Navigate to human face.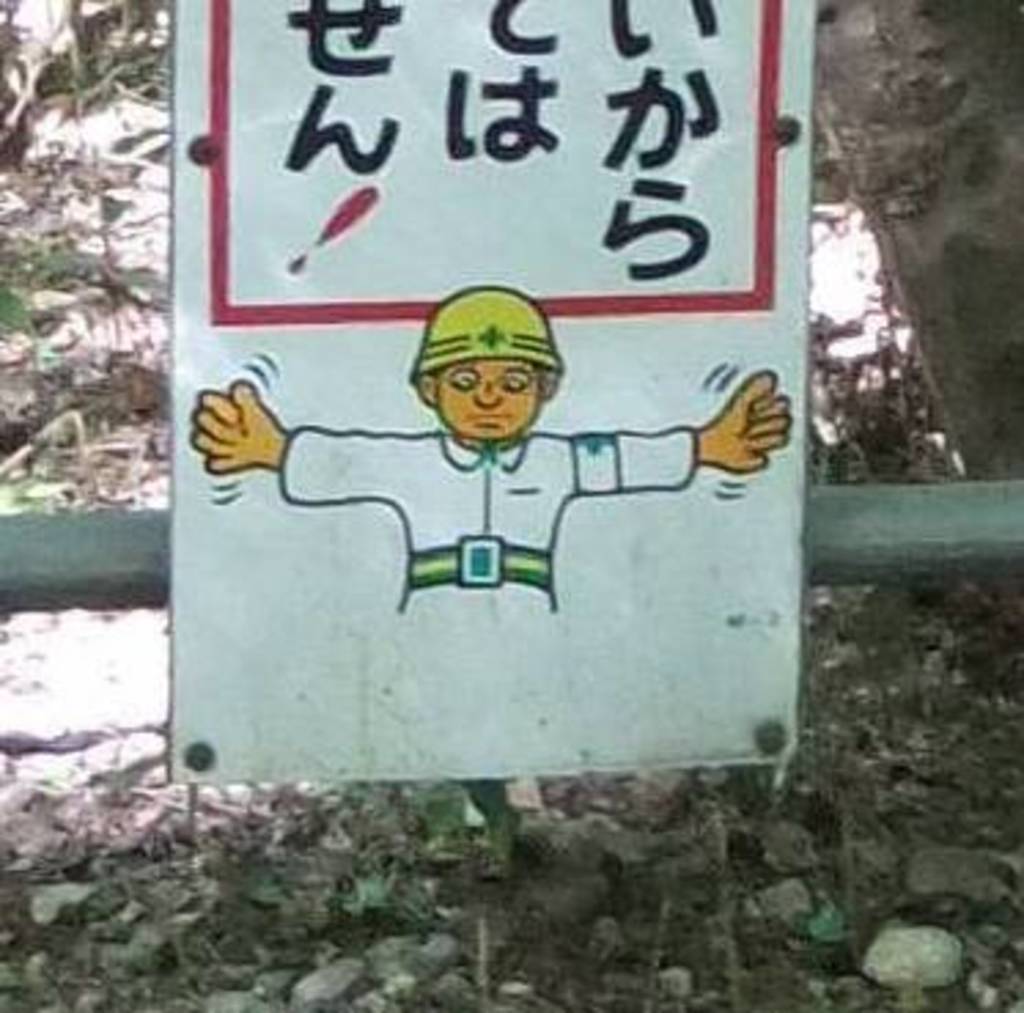
Navigation target: 437, 360, 535, 442.
